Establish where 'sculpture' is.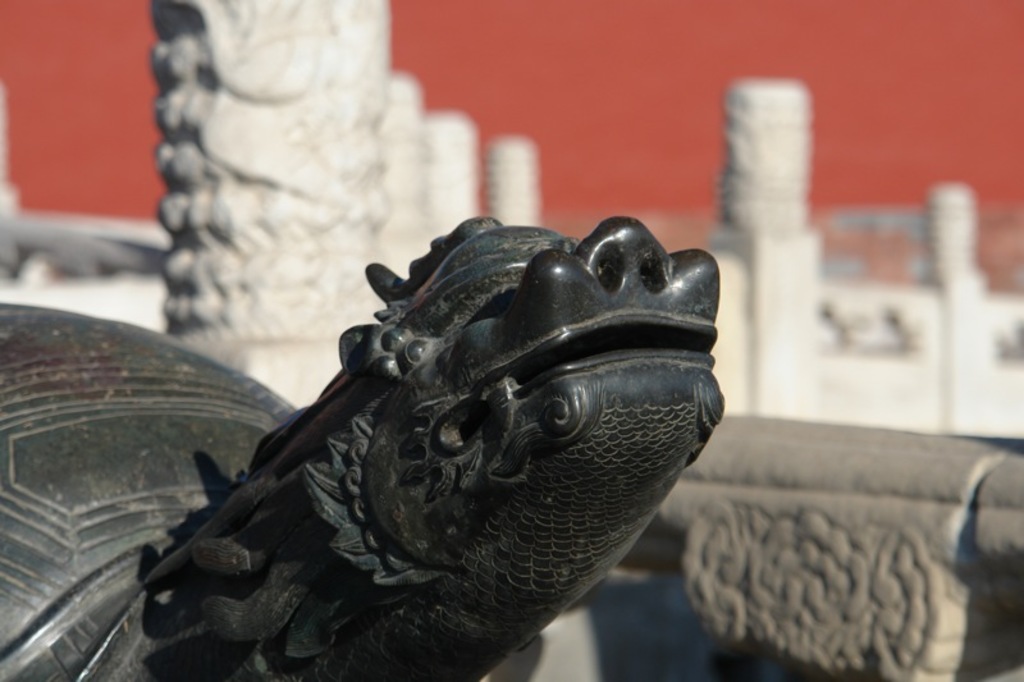
Established at [left=110, top=226, right=733, bottom=681].
